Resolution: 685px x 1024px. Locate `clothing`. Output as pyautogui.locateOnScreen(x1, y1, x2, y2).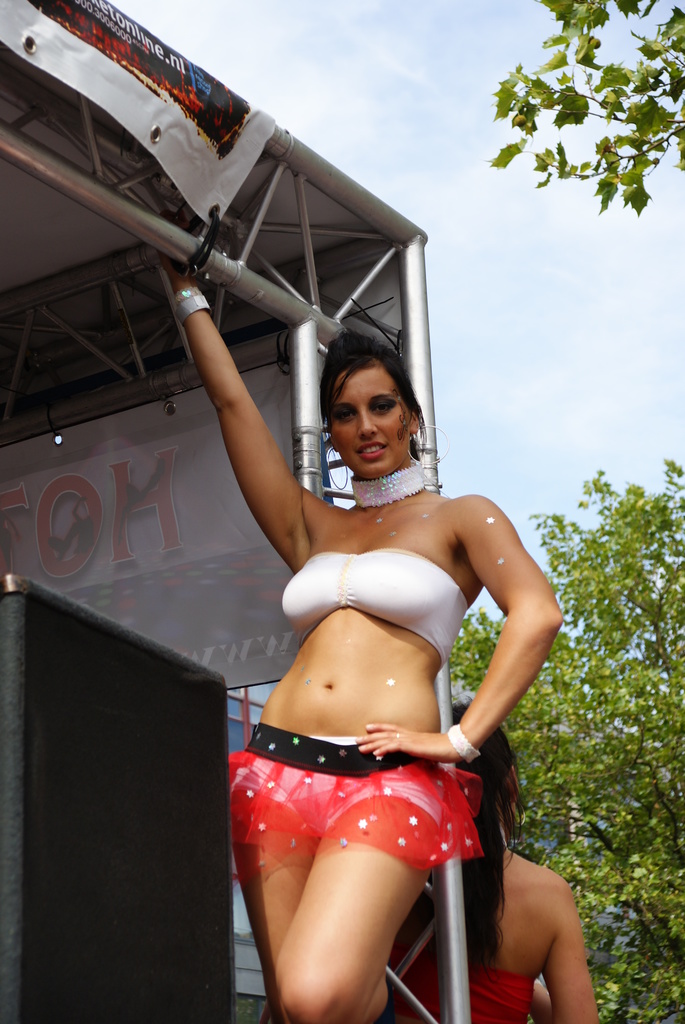
pyautogui.locateOnScreen(387, 942, 539, 1023).
